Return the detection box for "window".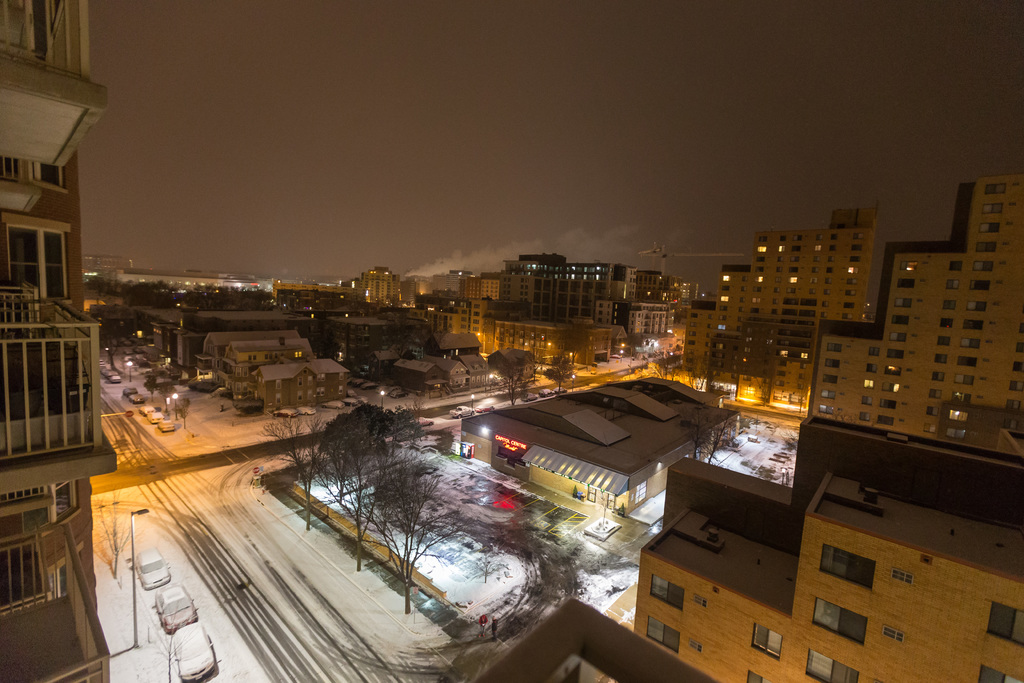
[left=927, top=404, right=937, bottom=415].
